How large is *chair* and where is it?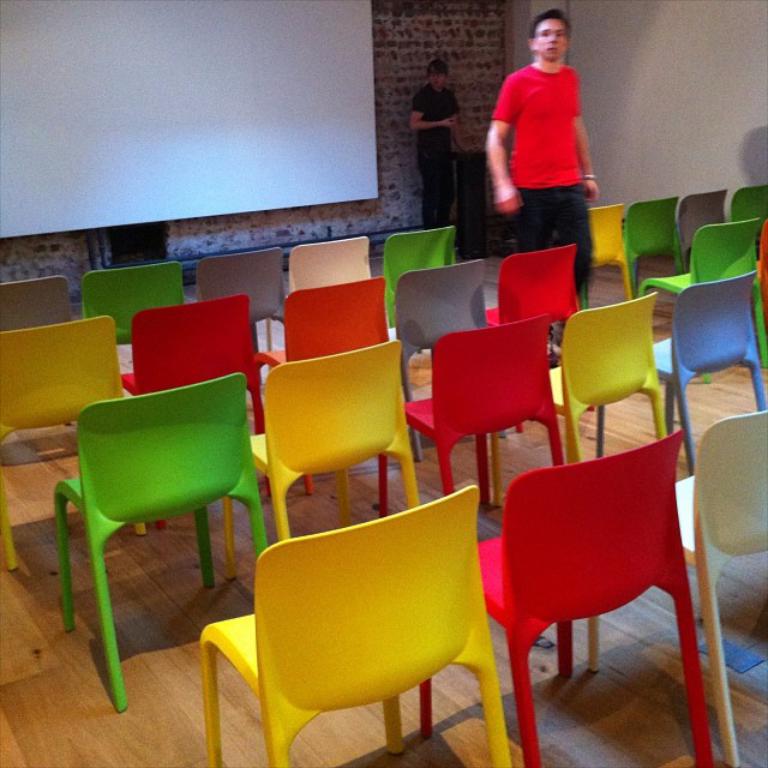
Bounding box: {"x1": 487, "y1": 289, "x2": 671, "y2": 509}.
